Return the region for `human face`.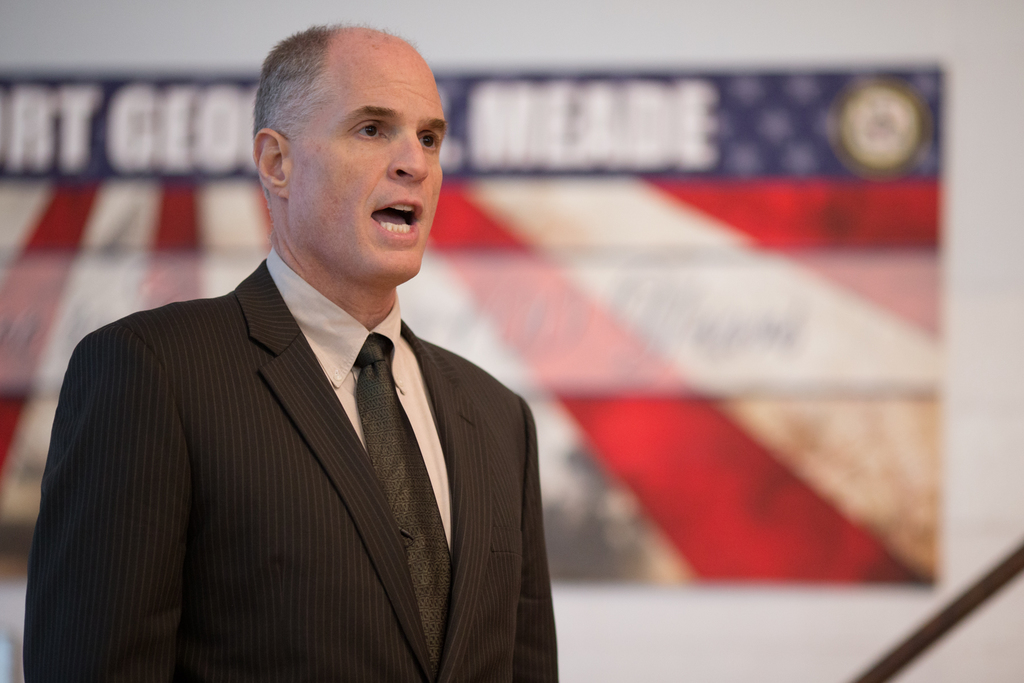
<box>292,60,449,278</box>.
